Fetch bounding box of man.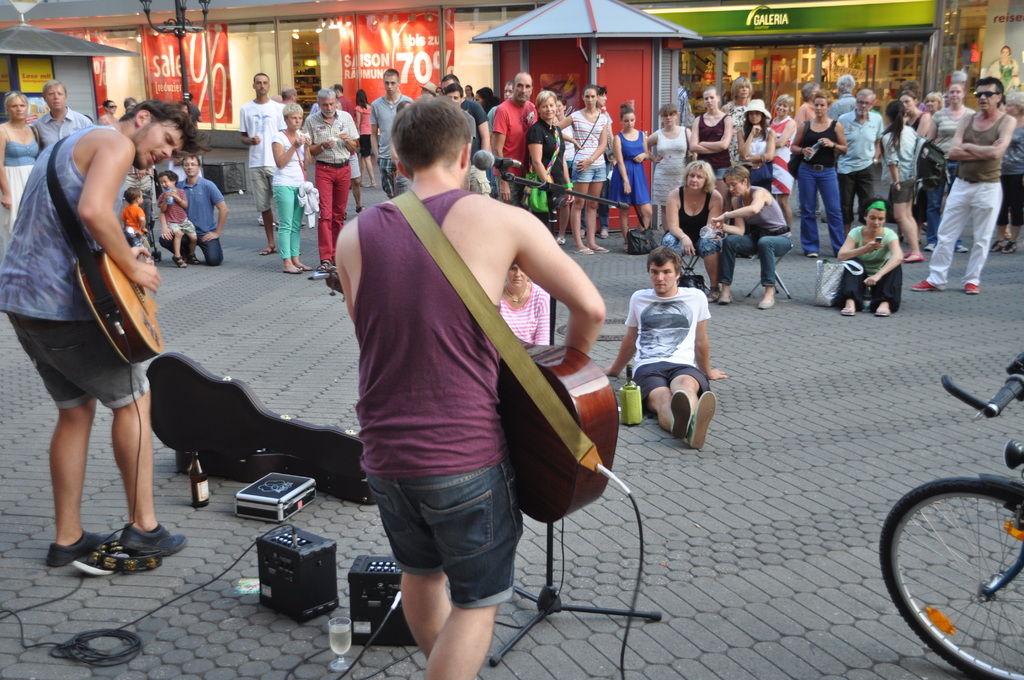
Bbox: (left=911, top=78, right=1014, bottom=291).
